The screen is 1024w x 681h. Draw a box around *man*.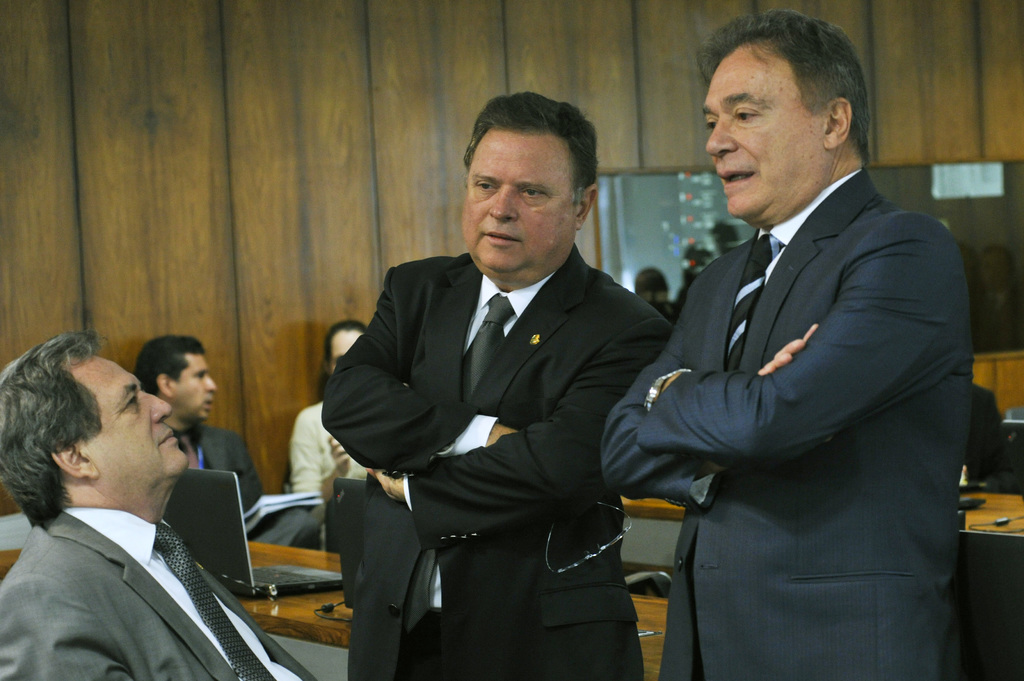
x1=598 y1=3 x2=976 y2=680.
